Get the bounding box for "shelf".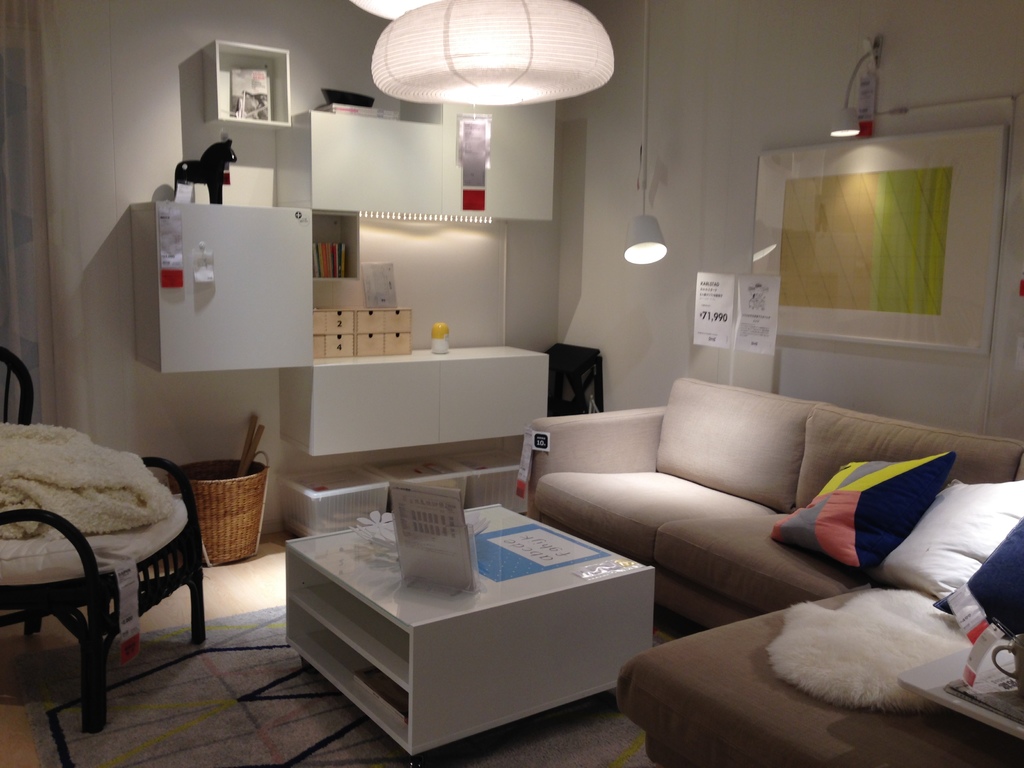
{"left": 282, "top": 543, "right": 411, "bottom": 698}.
